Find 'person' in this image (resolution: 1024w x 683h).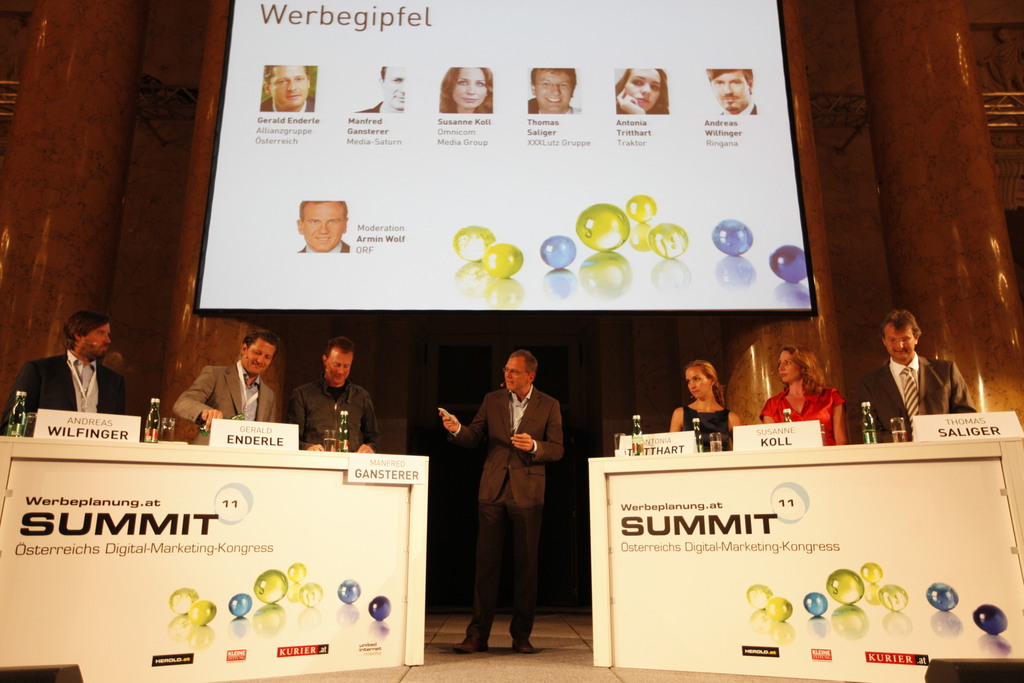
BBox(703, 68, 757, 120).
